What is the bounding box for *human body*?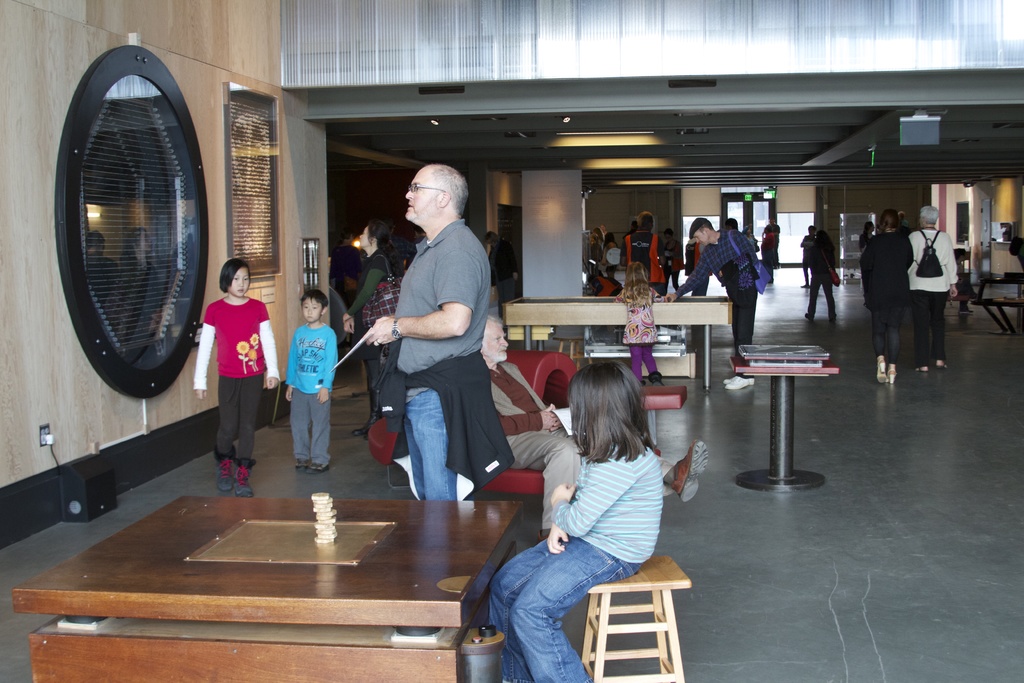
481, 315, 704, 533.
